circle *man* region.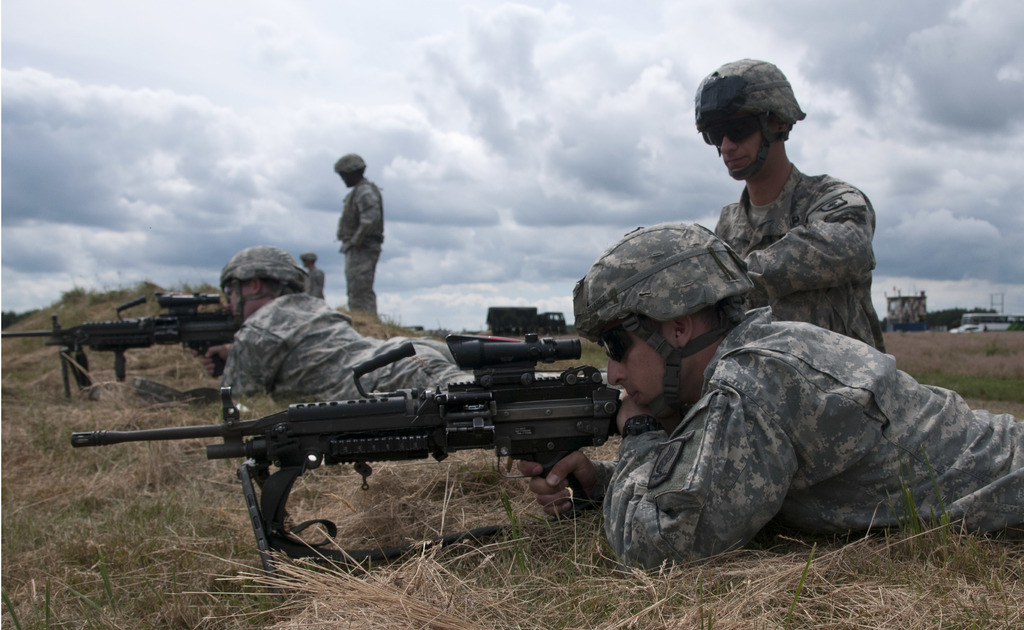
Region: {"left": 336, "top": 156, "right": 378, "bottom": 319}.
